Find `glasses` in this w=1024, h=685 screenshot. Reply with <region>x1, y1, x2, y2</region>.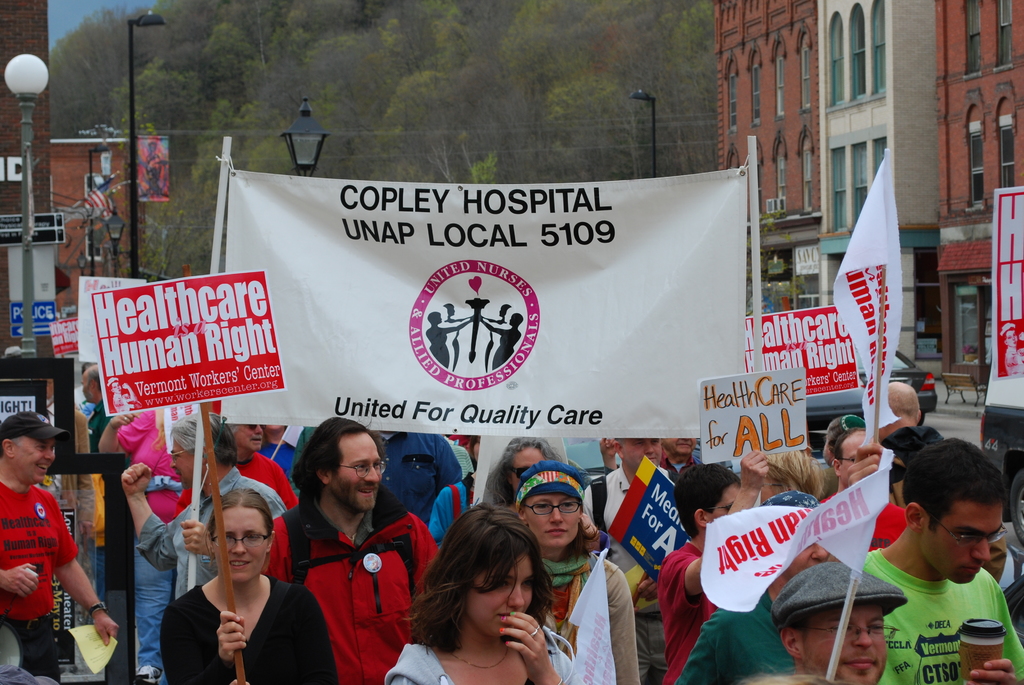
<region>345, 461, 391, 478</region>.
